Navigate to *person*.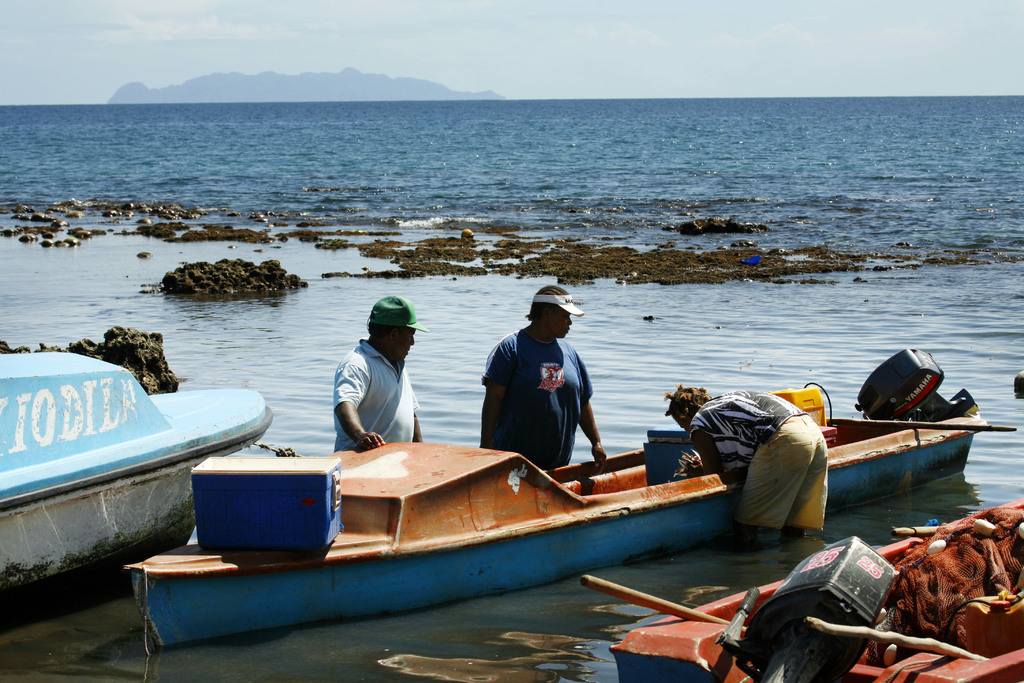
Navigation target: box(330, 297, 432, 454).
